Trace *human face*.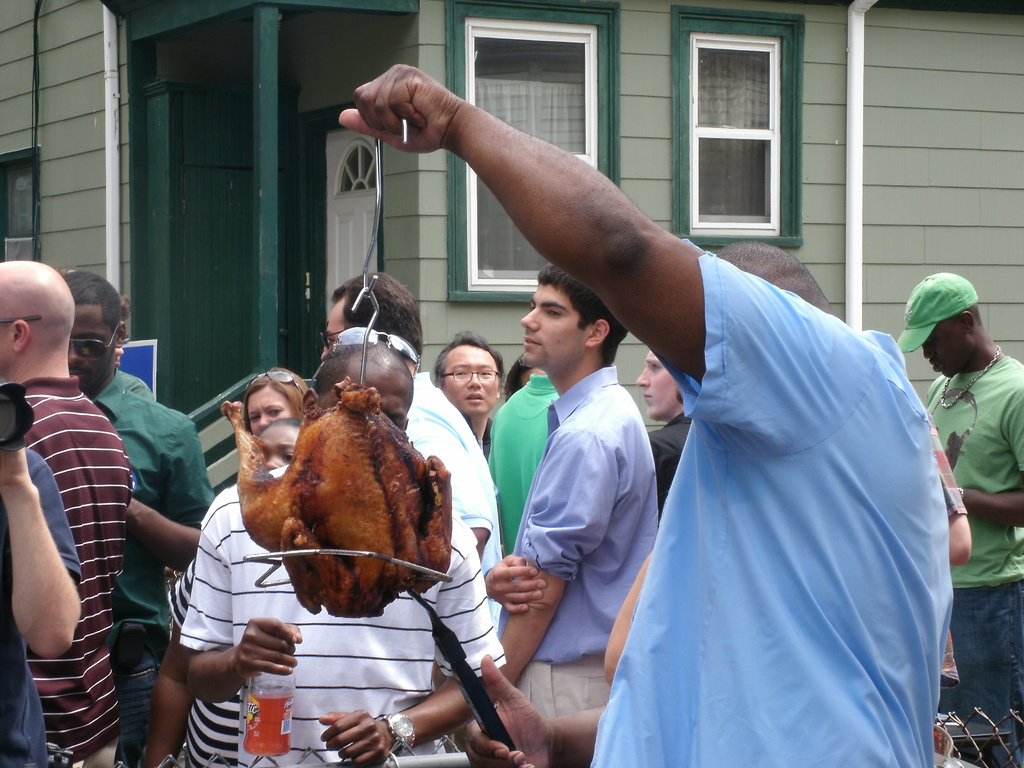
Traced to (444, 346, 499, 413).
